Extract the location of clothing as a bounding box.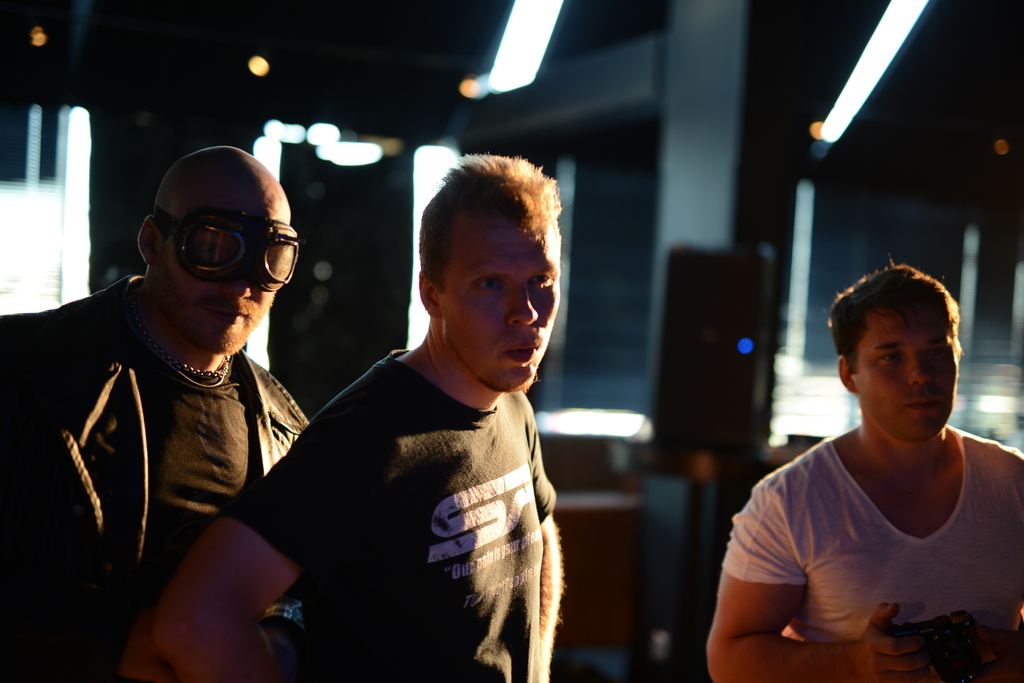
{"left": 227, "top": 292, "right": 582, "bottom": 670}.
